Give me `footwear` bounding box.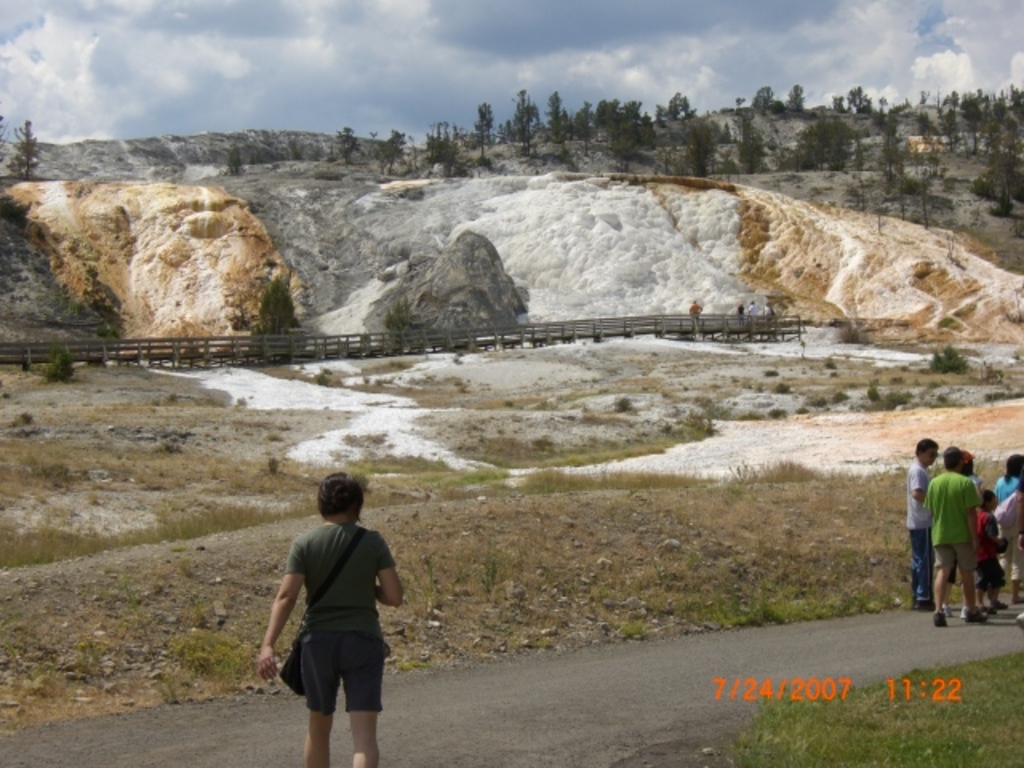
box=[931, 605, 954, 629].
